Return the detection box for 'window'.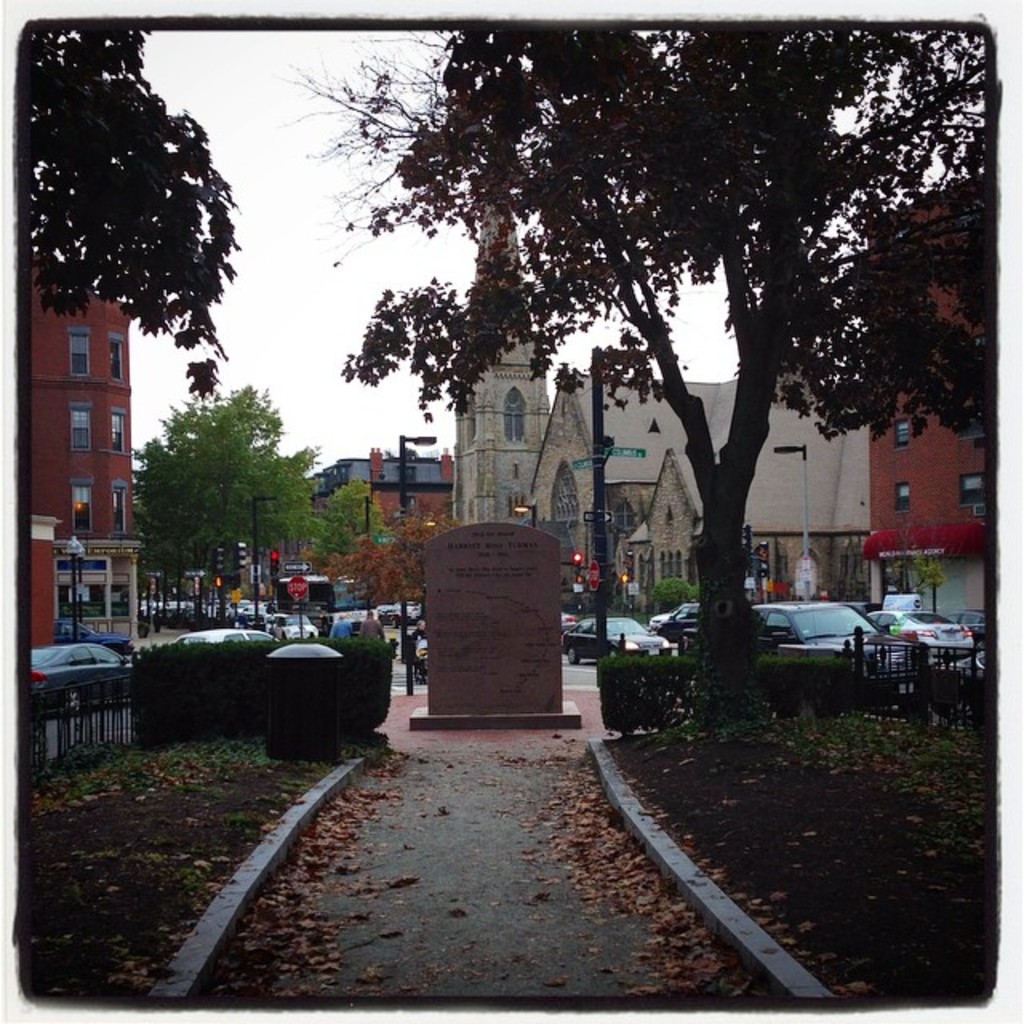
[397,467,414,482].
